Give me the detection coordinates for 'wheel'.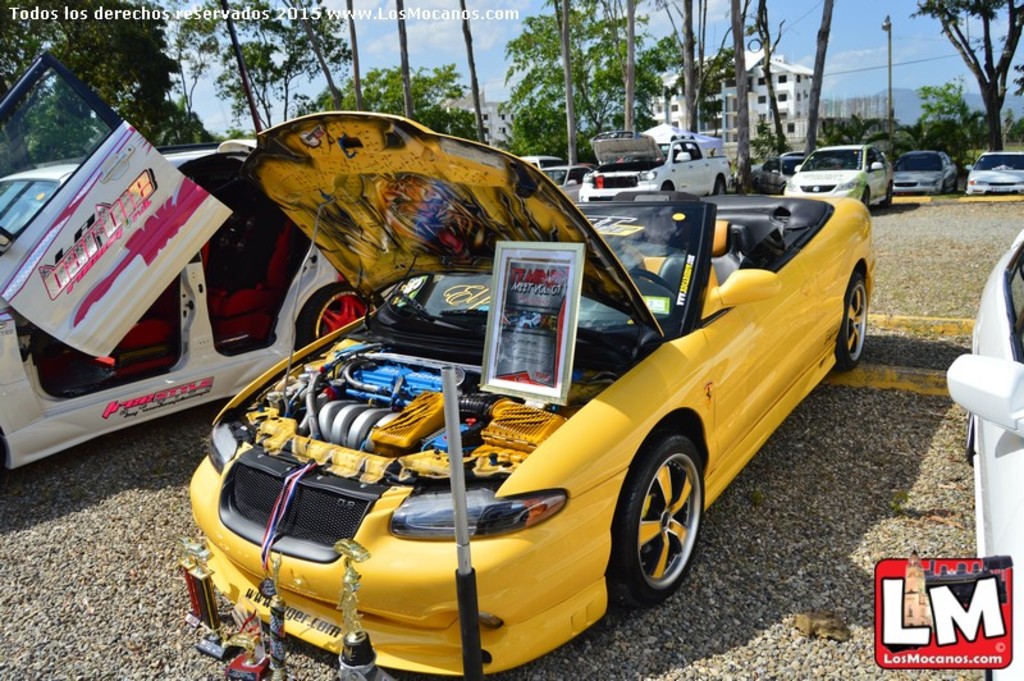
bbox=(856, 191, 868, 214).
